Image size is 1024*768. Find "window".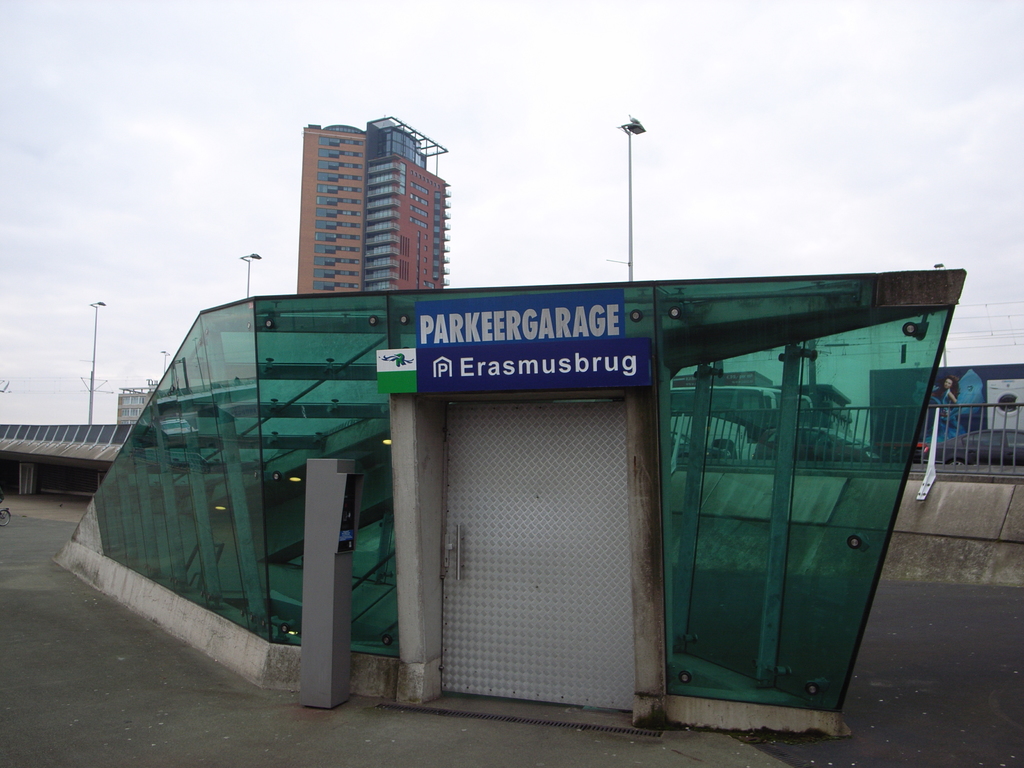
410,197,428,204.
